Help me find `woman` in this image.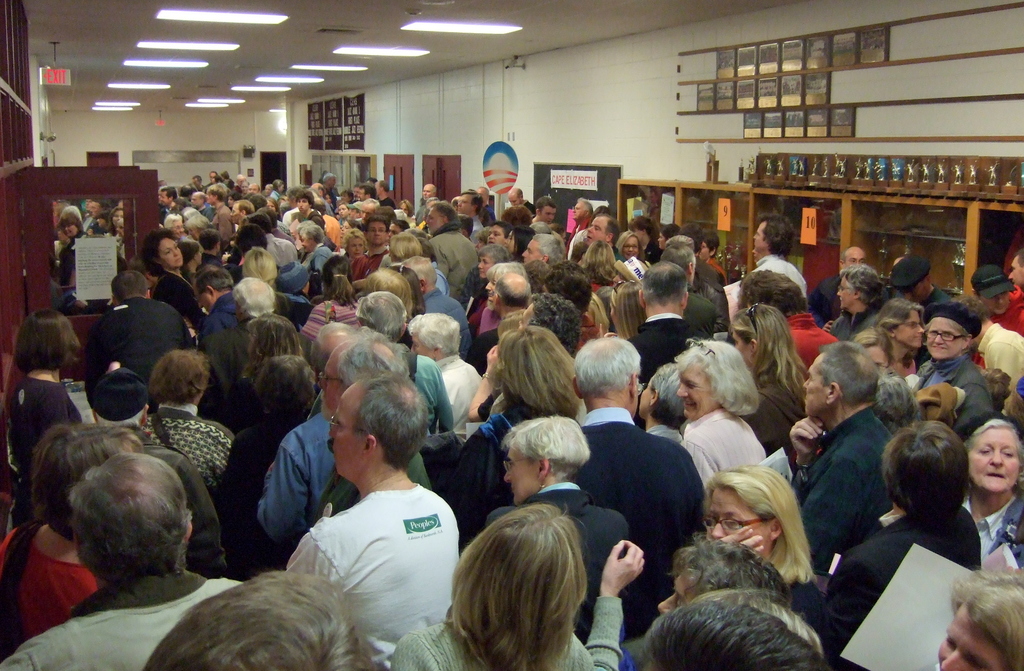
Found it: <bbox>390, 499, 653, 670</bbox>.
